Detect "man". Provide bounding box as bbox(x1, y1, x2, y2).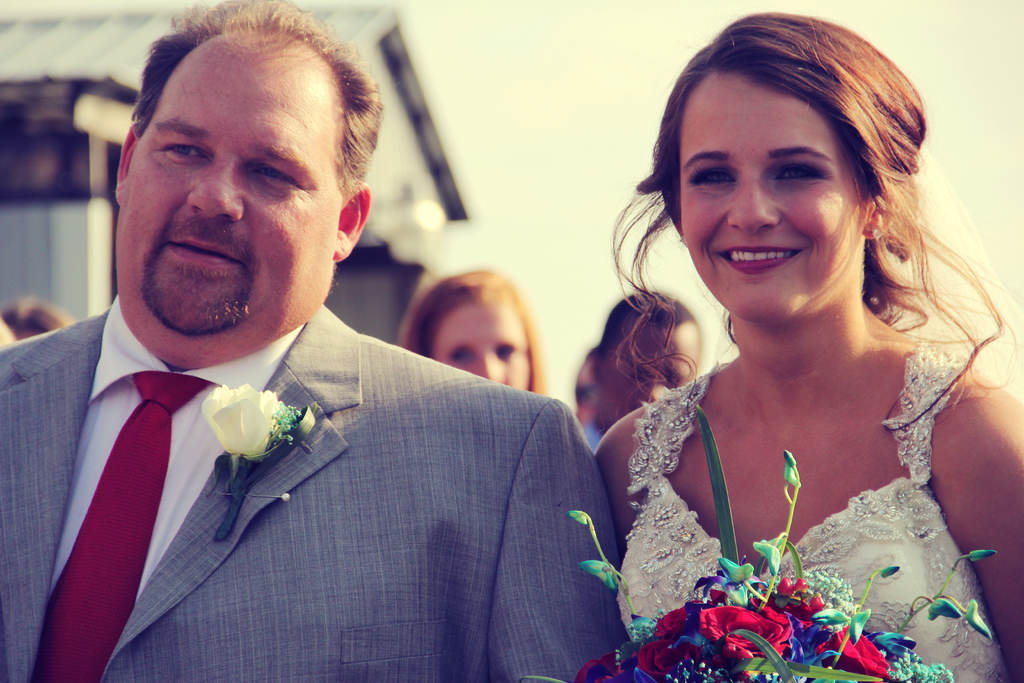
bbox(0, 28, 614, 666).
